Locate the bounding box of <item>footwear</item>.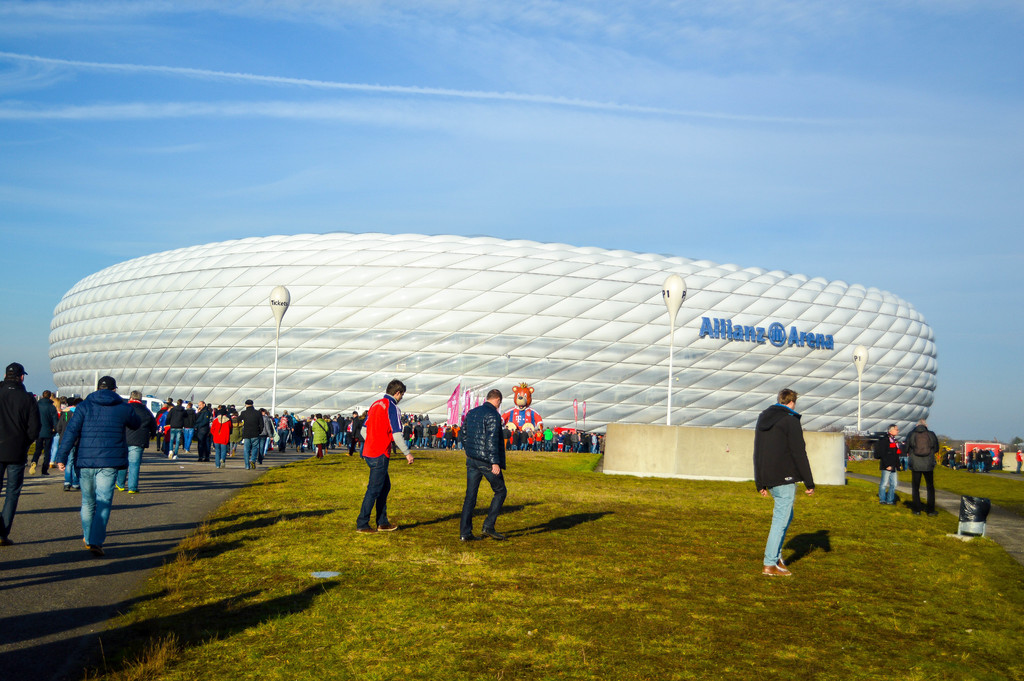
Bounding box: [x1=458, y1=530, x2=477, y2=542].
